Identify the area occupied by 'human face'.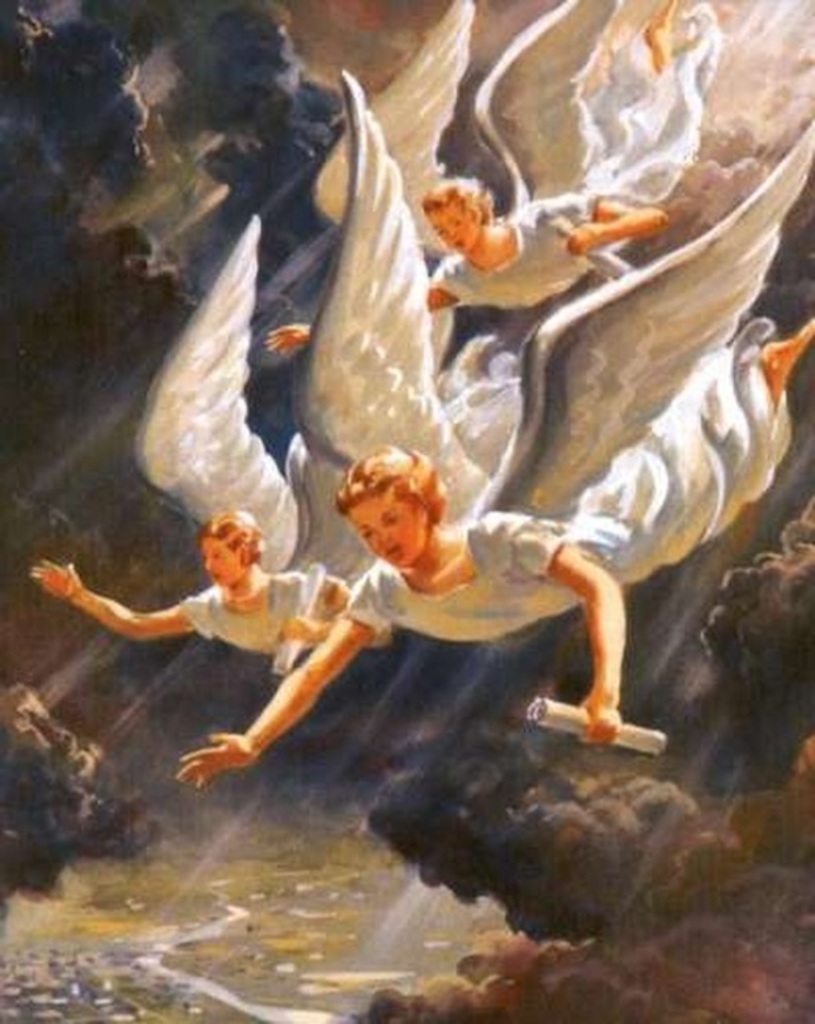
Area: detection(349, 497, 432, 575).
